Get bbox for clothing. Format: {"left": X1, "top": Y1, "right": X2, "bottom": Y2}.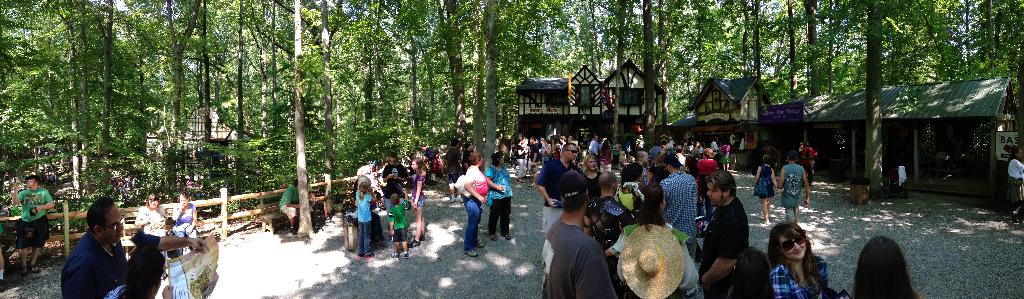
{"left": 429, "top": 155, "right": 448, "bottom": 182}.
